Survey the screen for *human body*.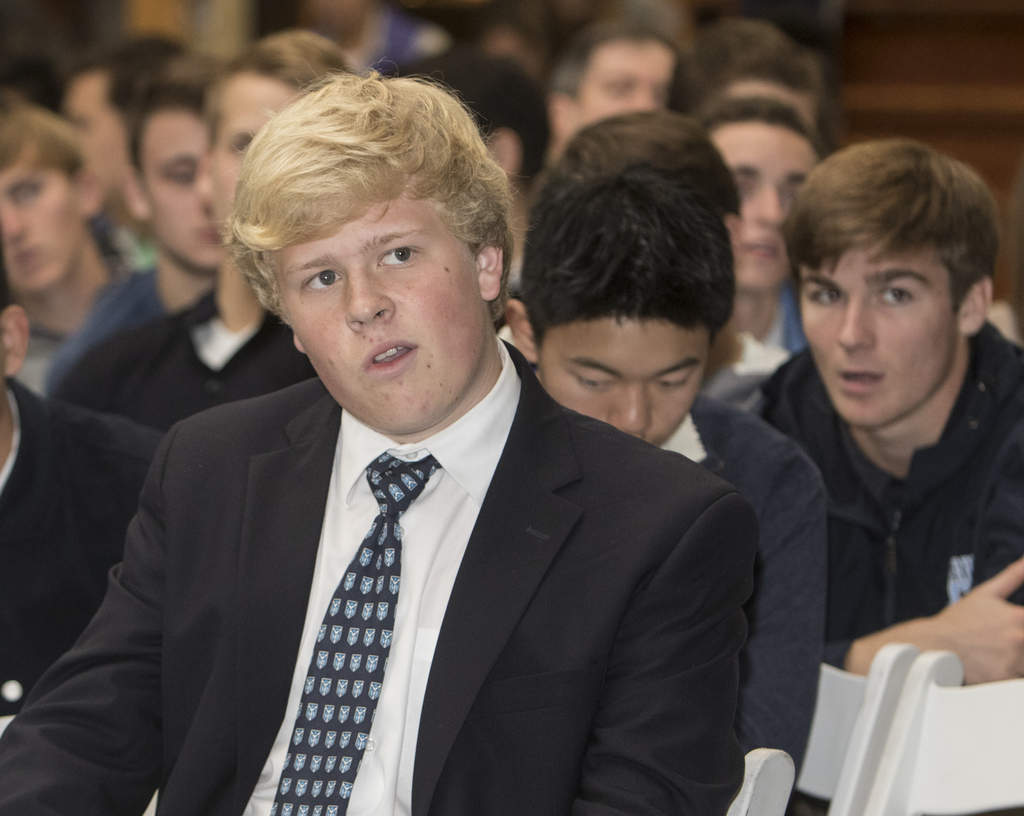
Survey found: (668, 6, 839, 137).
